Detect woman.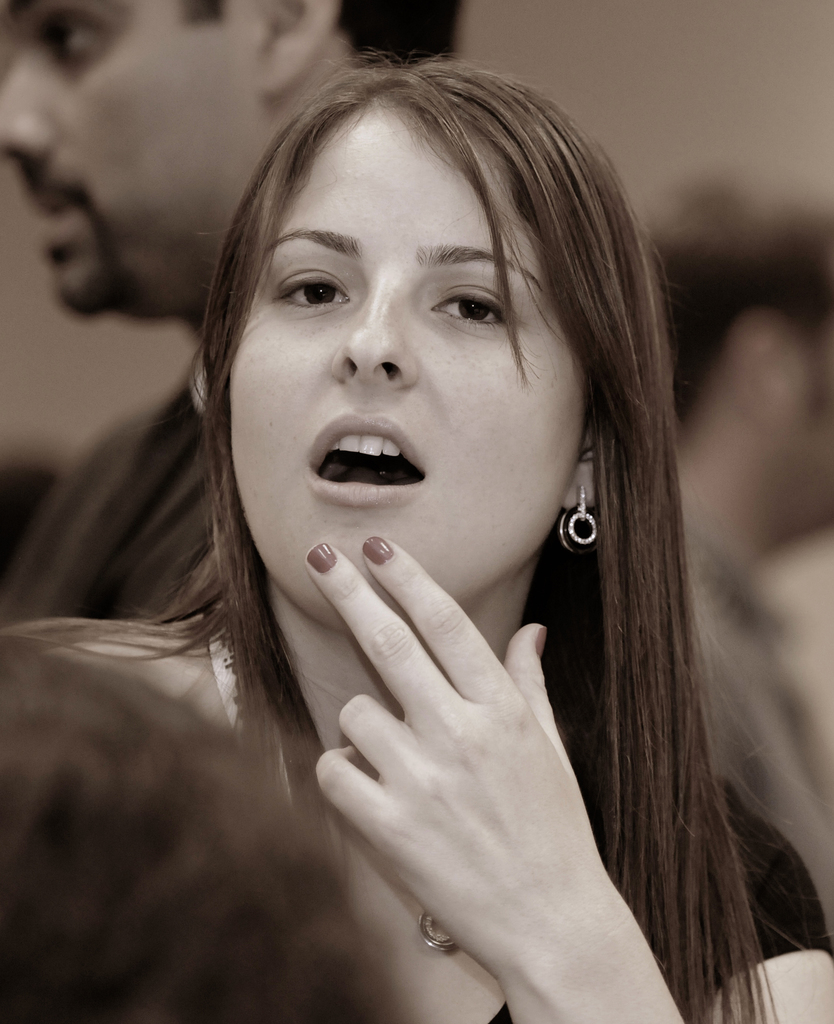
Detected at (left=33, top=37, right=806, bottom=1023).
